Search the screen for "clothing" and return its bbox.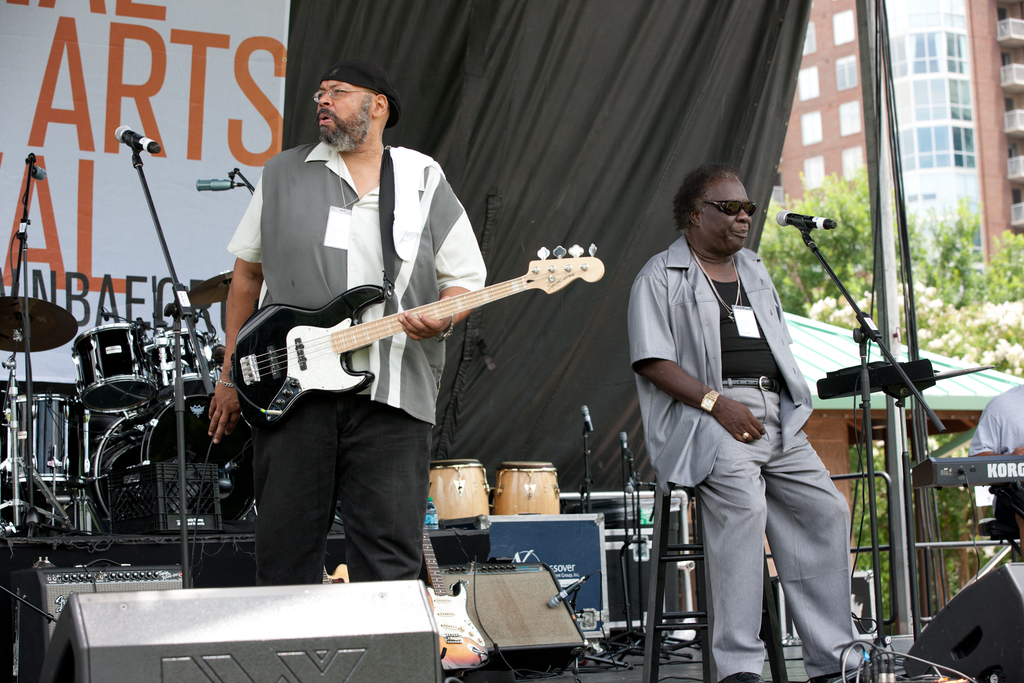
Found: [634, 185, 862, 674].
